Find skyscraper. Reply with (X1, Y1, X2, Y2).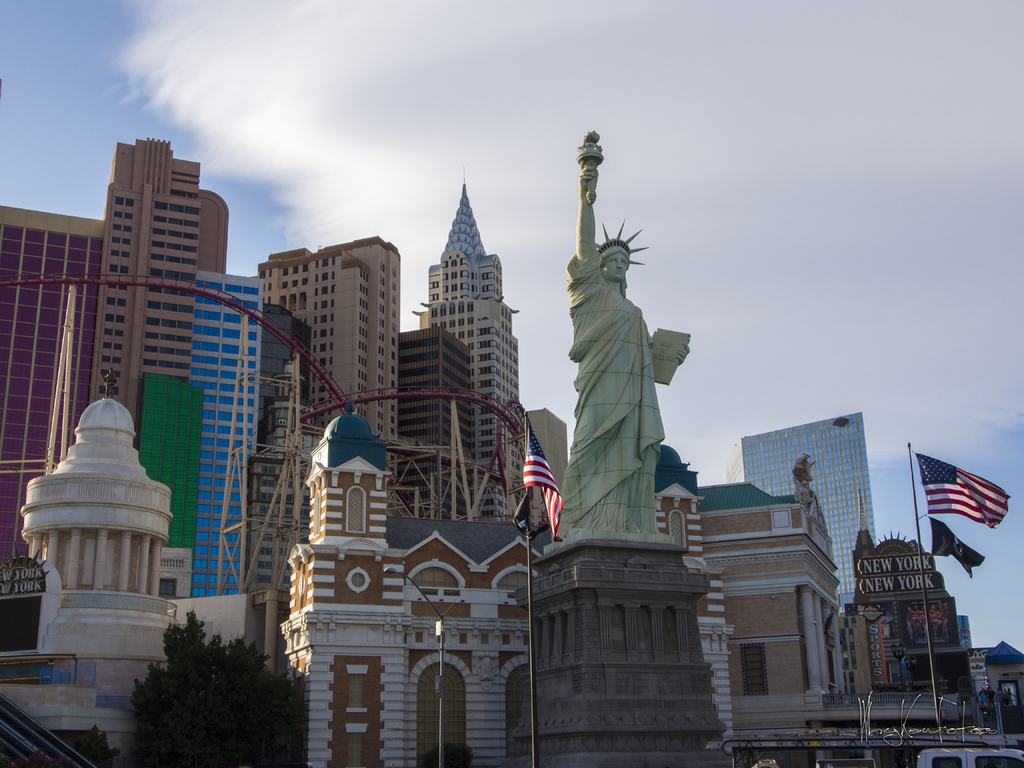
(273, 388, 544, 767).
